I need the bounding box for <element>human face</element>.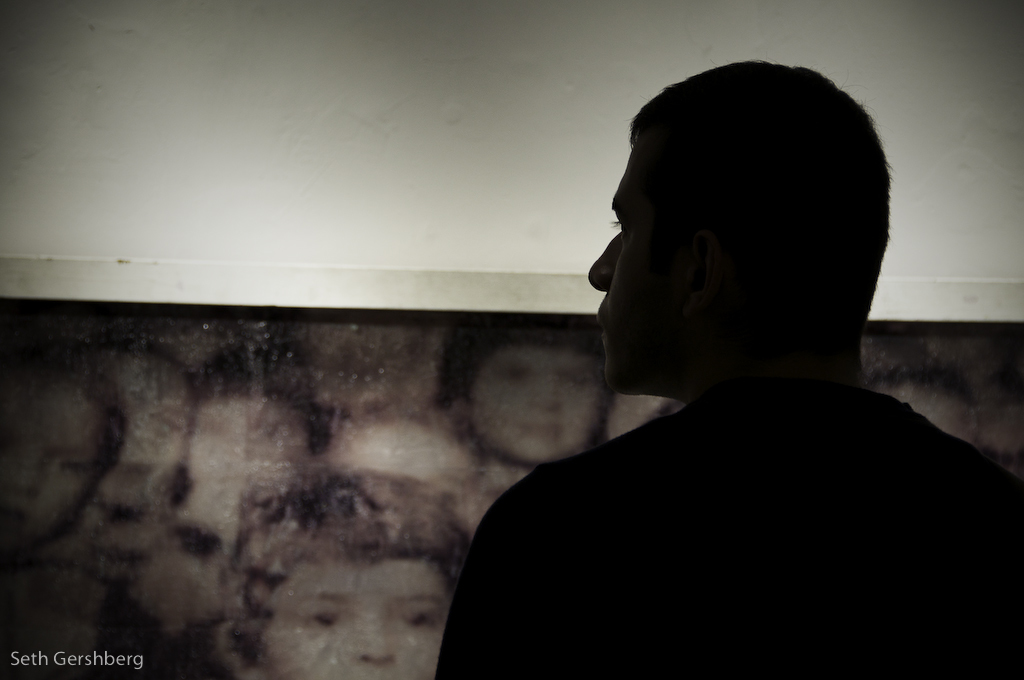
Here it is: locate(471, 341, 601, 461).
